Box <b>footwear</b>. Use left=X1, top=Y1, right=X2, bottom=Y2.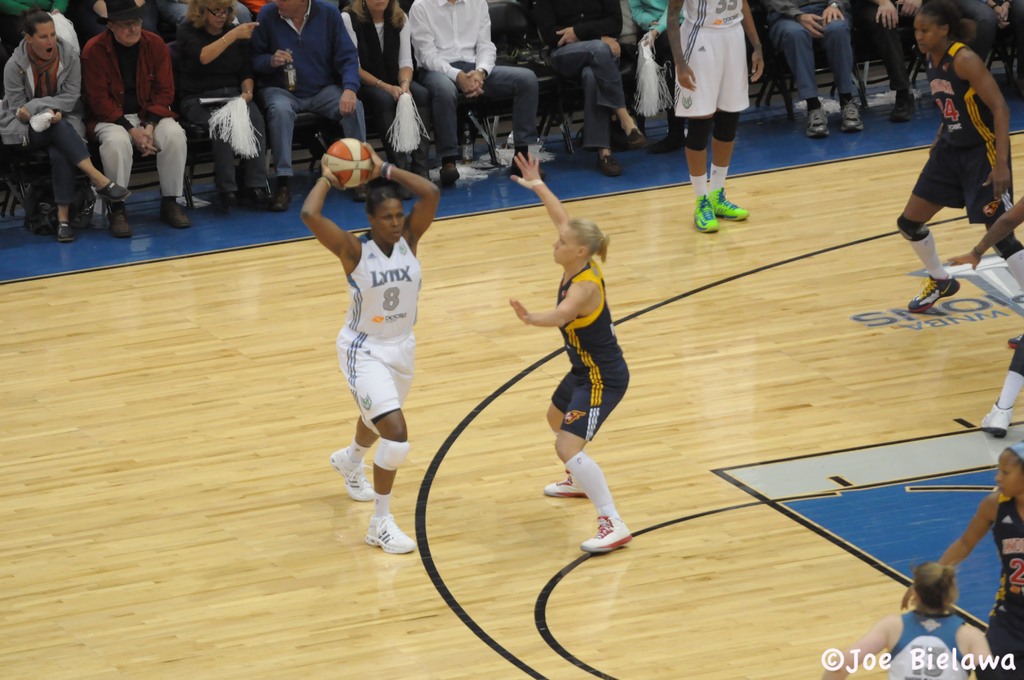
left=573, top=510, right=637, bottom=557.
